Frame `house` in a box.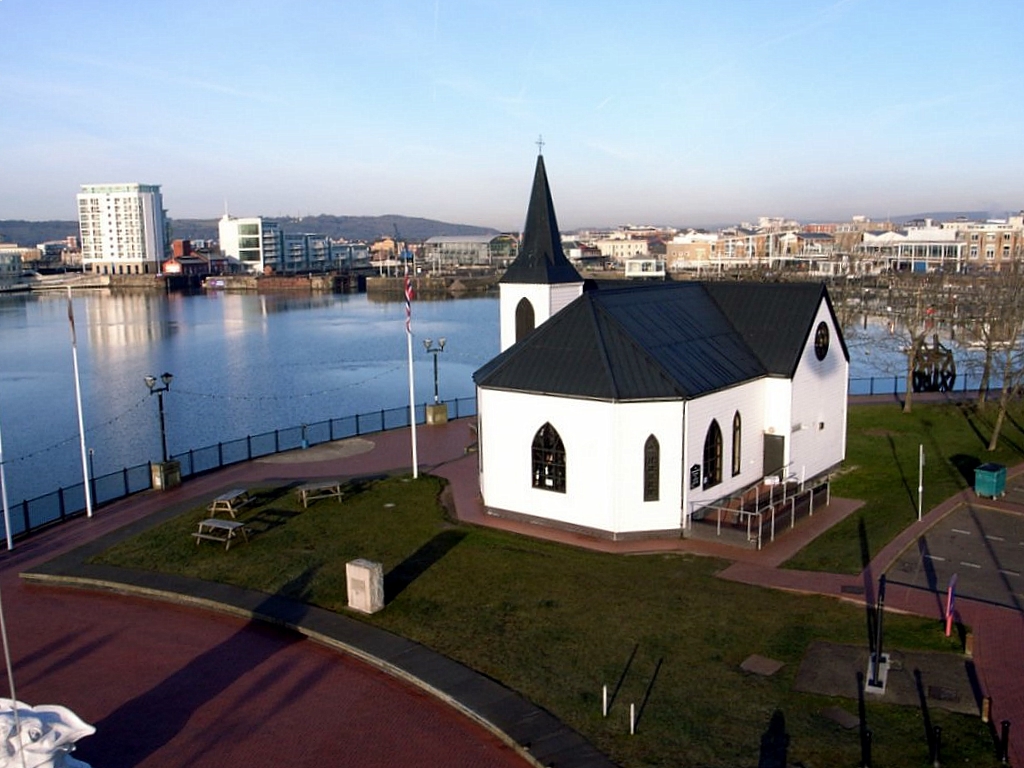
left=600, top=225, right=670, bottom=268.
